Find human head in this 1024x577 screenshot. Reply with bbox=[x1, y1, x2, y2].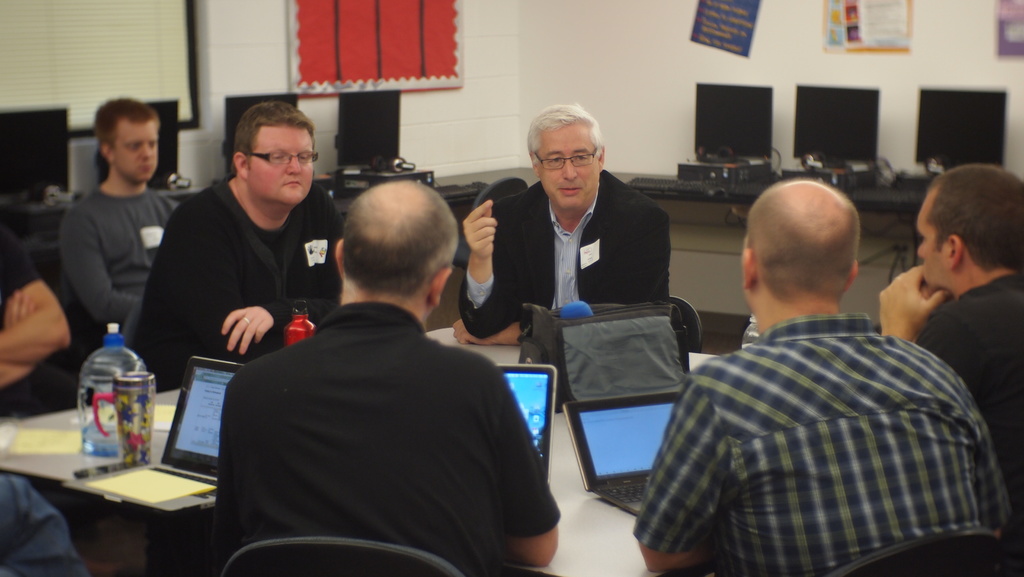
bbox=[753, 182, 874, 312].
